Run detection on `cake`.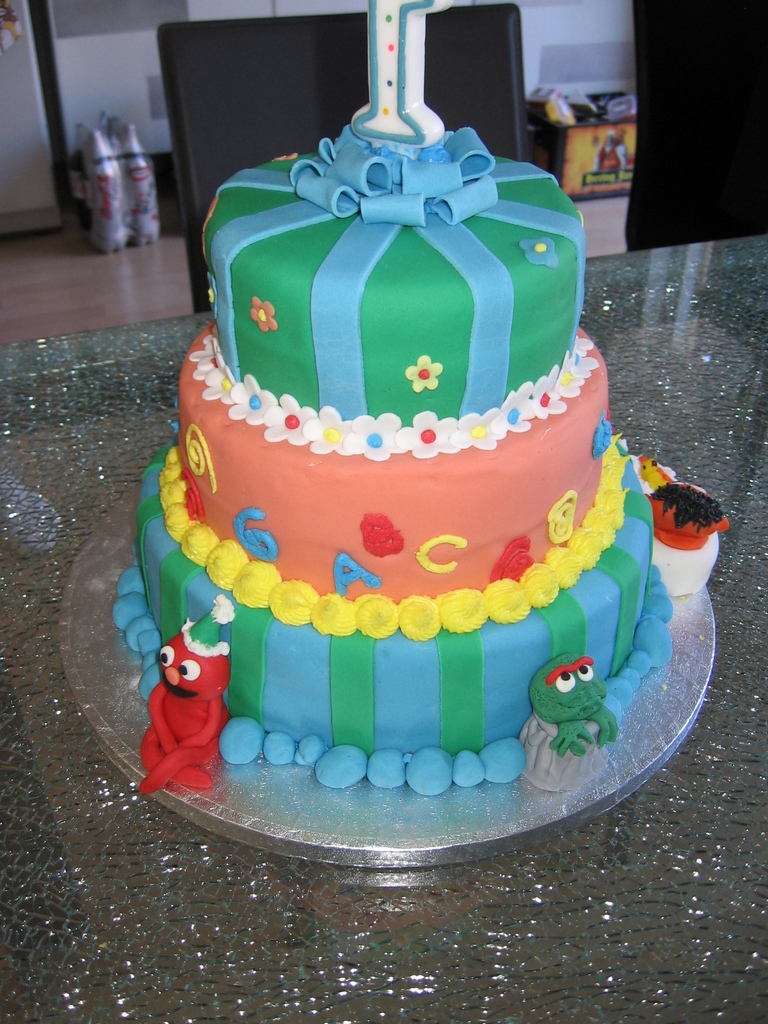
Result: 112, 130, 733, 795.
